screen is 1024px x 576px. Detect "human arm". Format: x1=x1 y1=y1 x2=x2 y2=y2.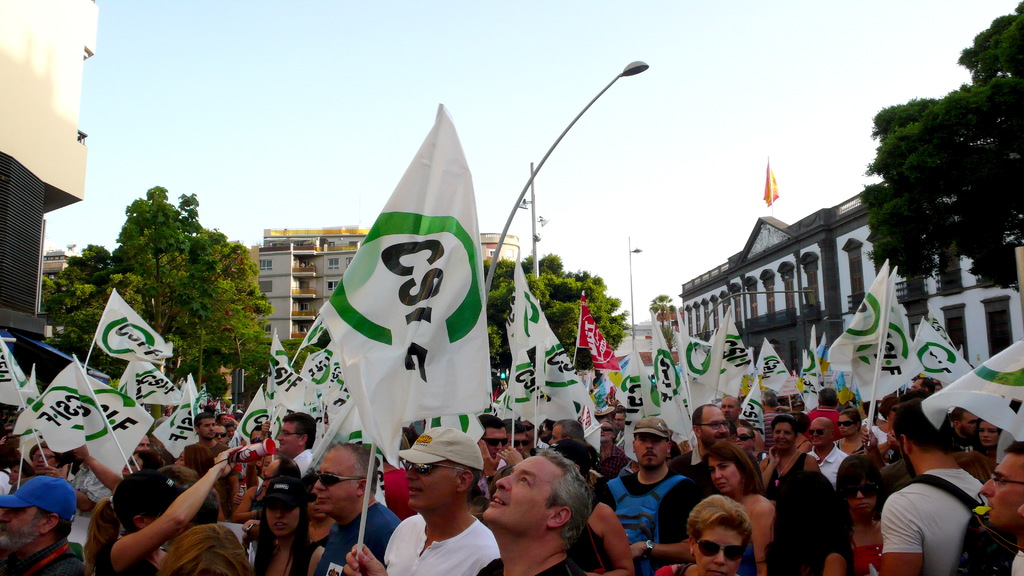
x1=308 y1=545 x2=326 y2=575.
